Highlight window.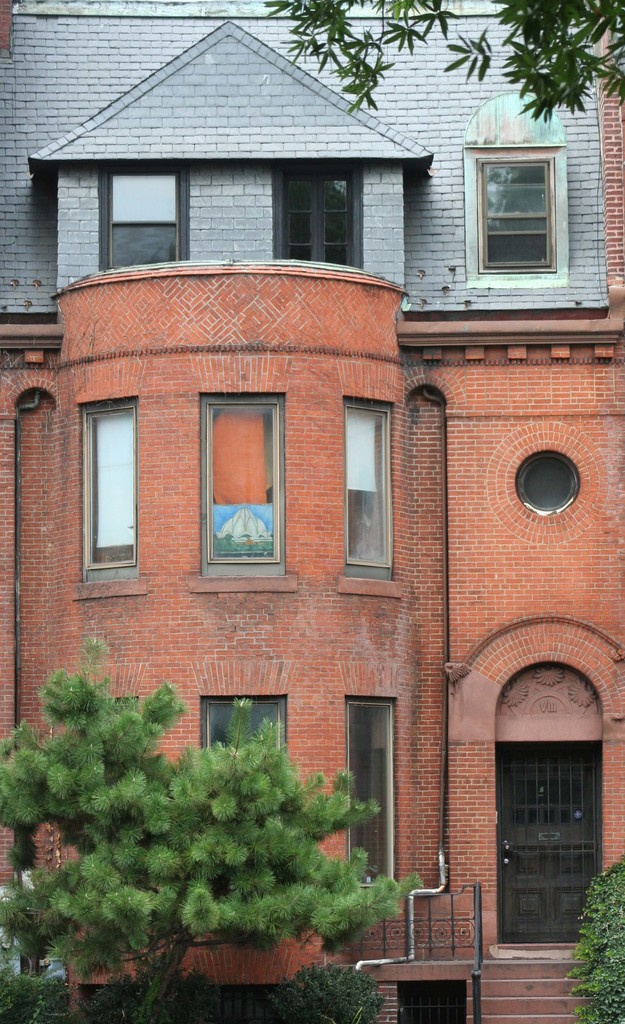
Highlighted region: 464/122/583/292.
